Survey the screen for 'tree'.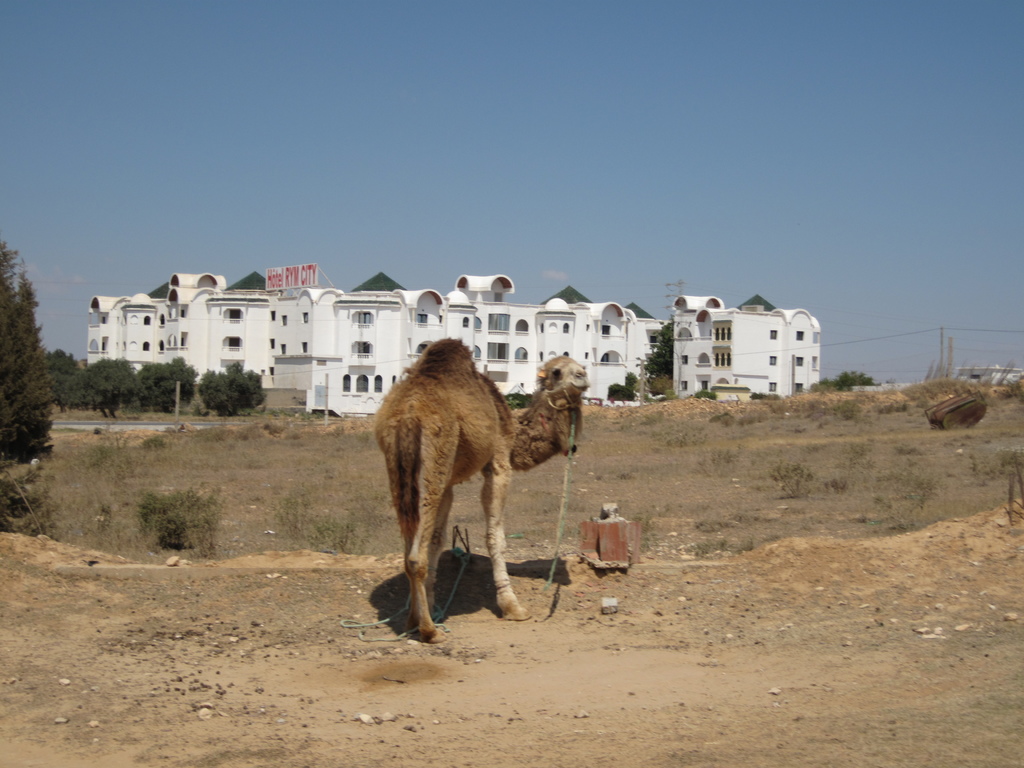
Survey found: l=211, t=353, r=260, b=412.
